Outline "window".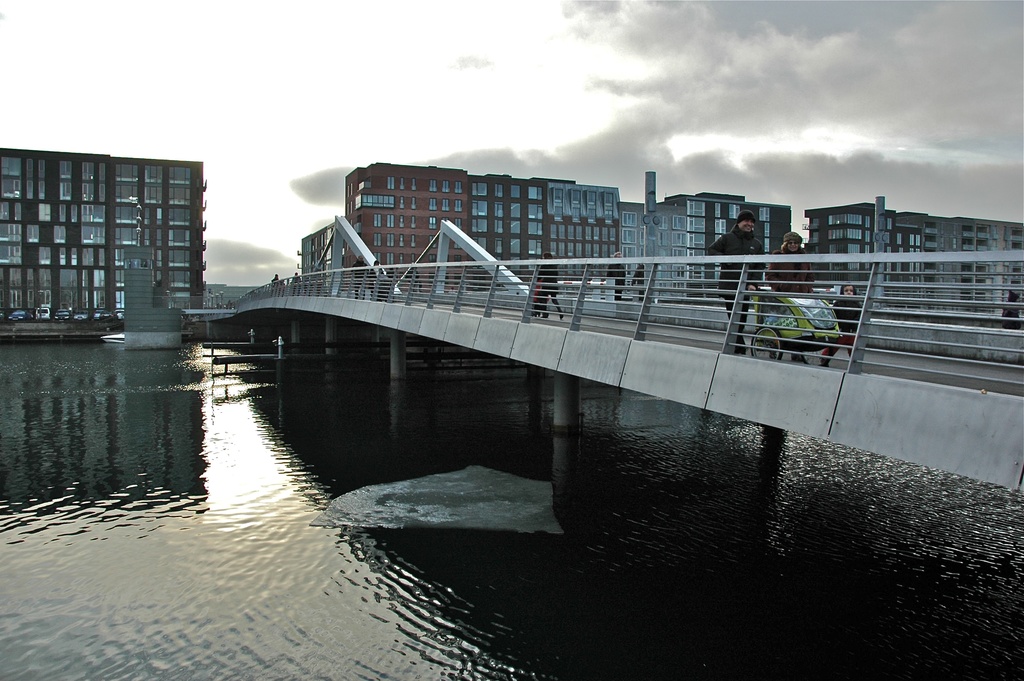
Outline: <bbox>495, 203, 501, 215</bbox>.
